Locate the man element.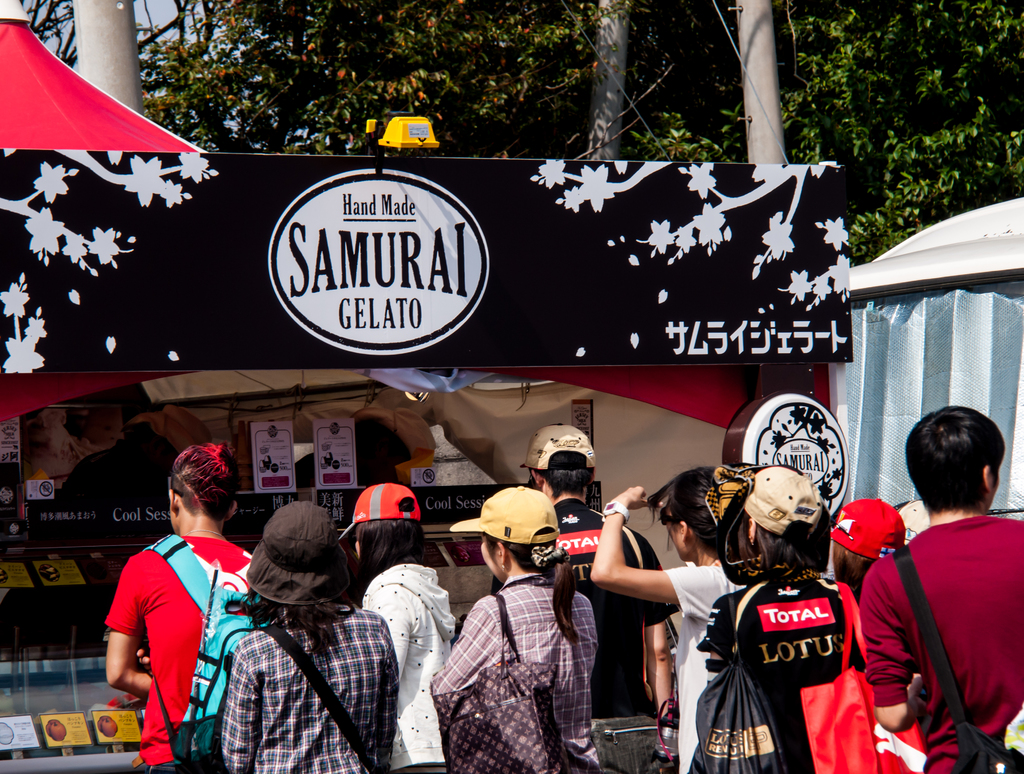
Element bbox: BBox(97, 437, 260, 773).
